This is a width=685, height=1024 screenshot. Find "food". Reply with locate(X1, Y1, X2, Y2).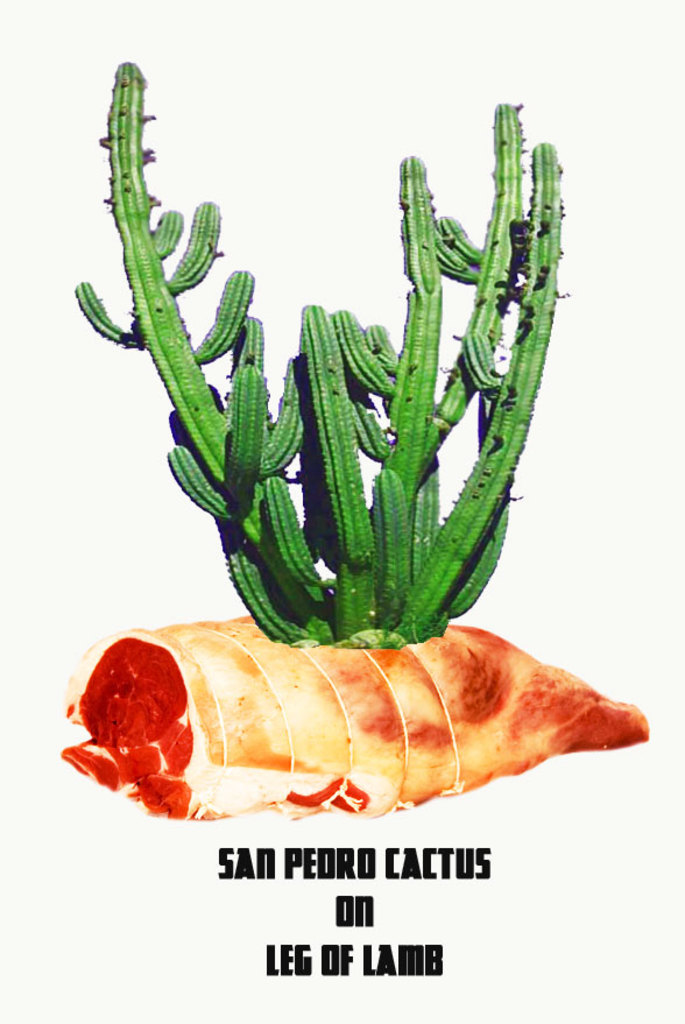
locate(66, 608, 634, 818).
